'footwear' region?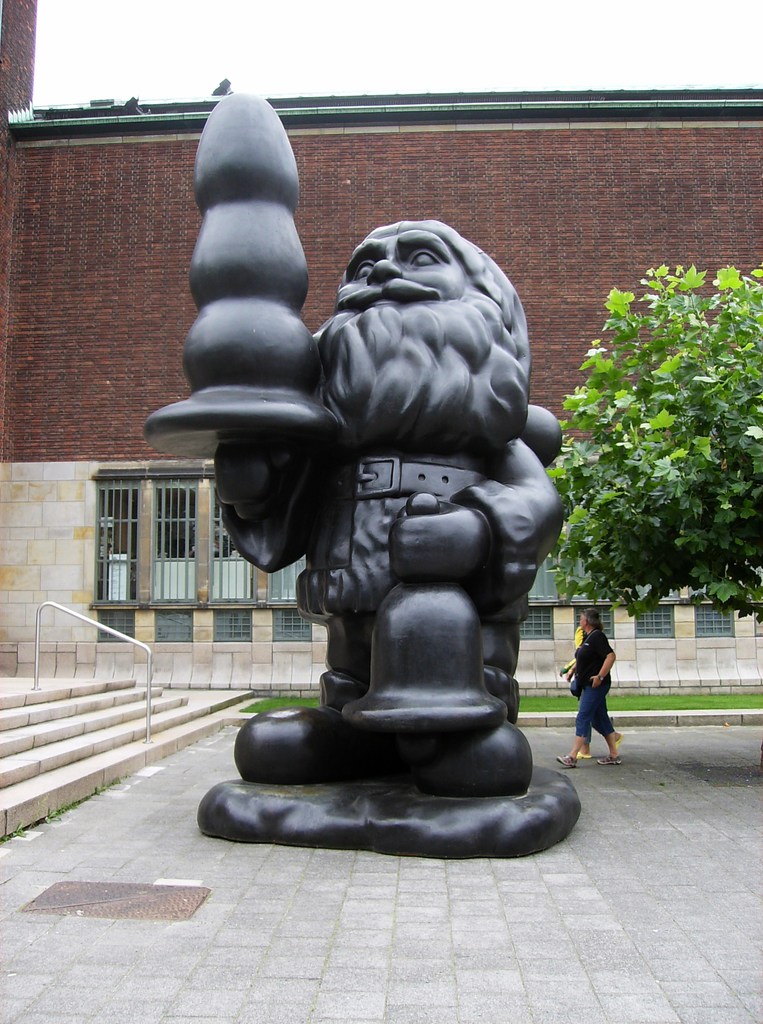
[x1=556, y1=750, x2=577, y2=771]
